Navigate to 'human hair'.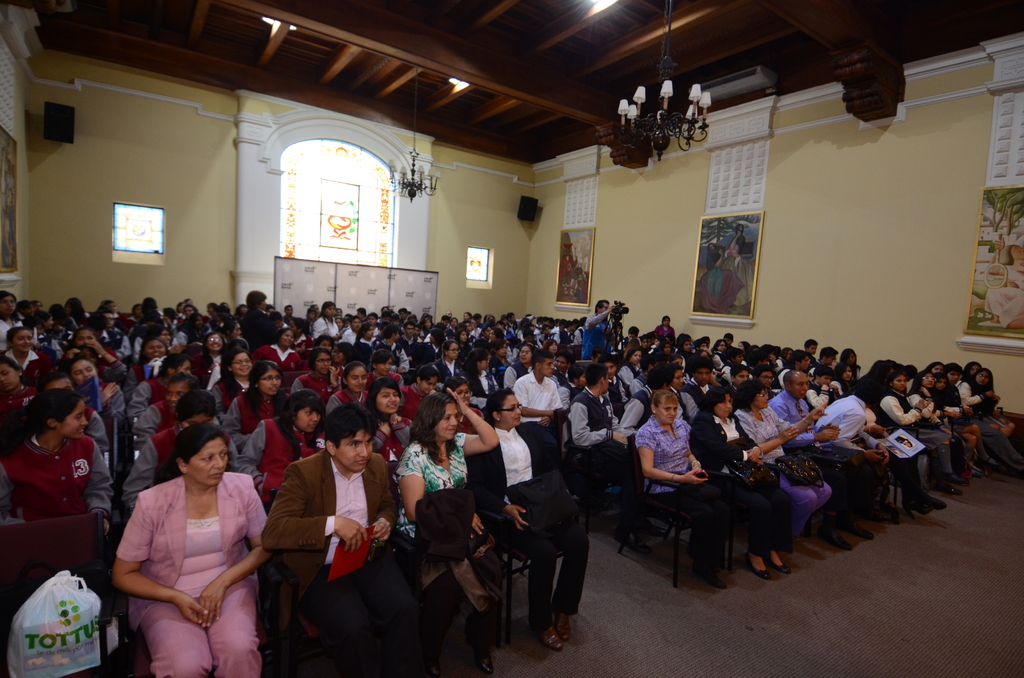
Navigation target: {"left": 819, "top": 344, "right": 836, "bottom": 362}.
